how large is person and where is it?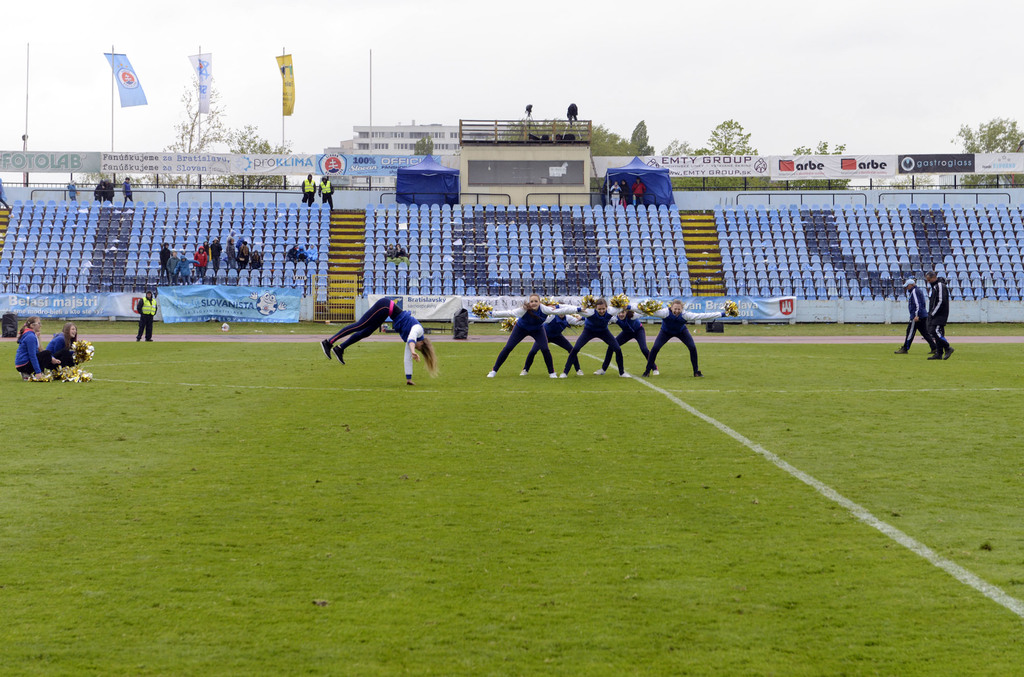
Bounding box: select_region(893, 281, 925, 357).
